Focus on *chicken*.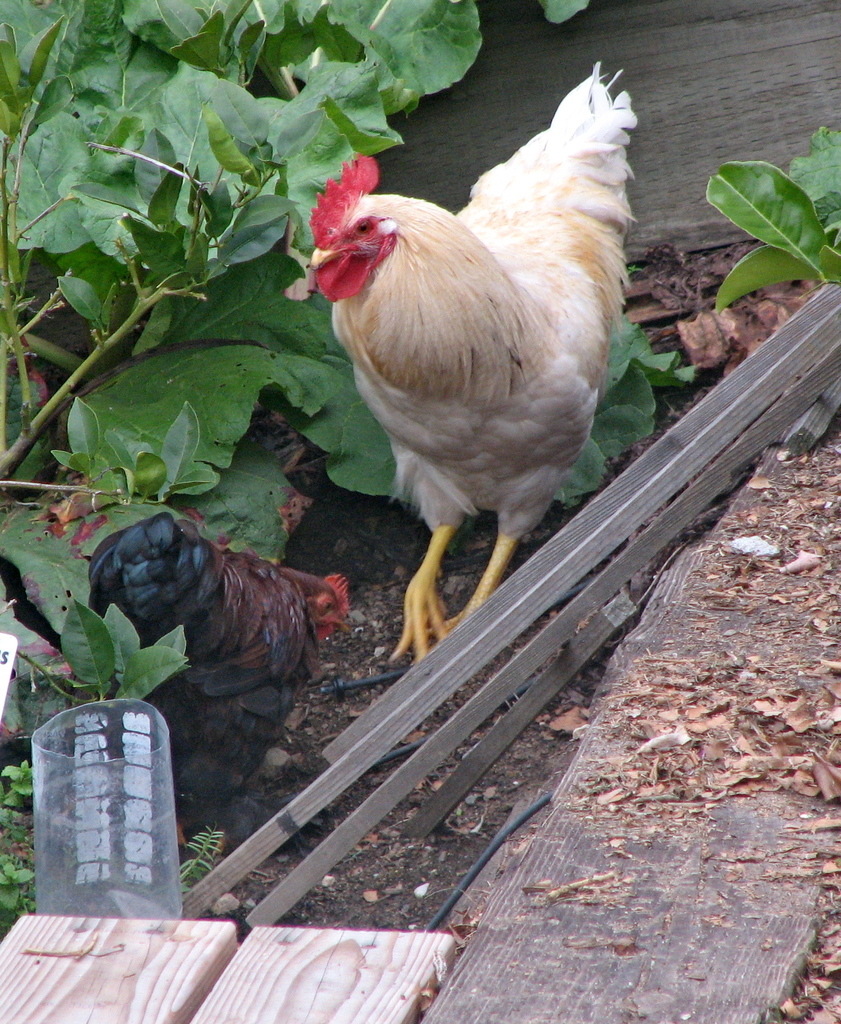
Focused at <box>296,80,653,630</box>.
